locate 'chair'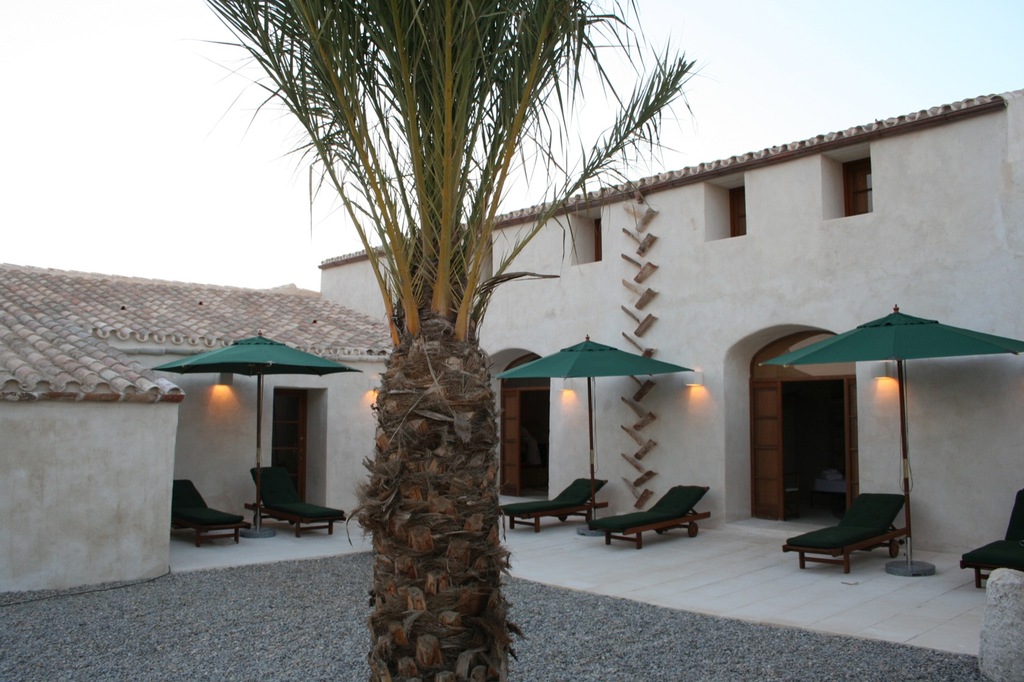
region(956, 493, 1023, 591)
